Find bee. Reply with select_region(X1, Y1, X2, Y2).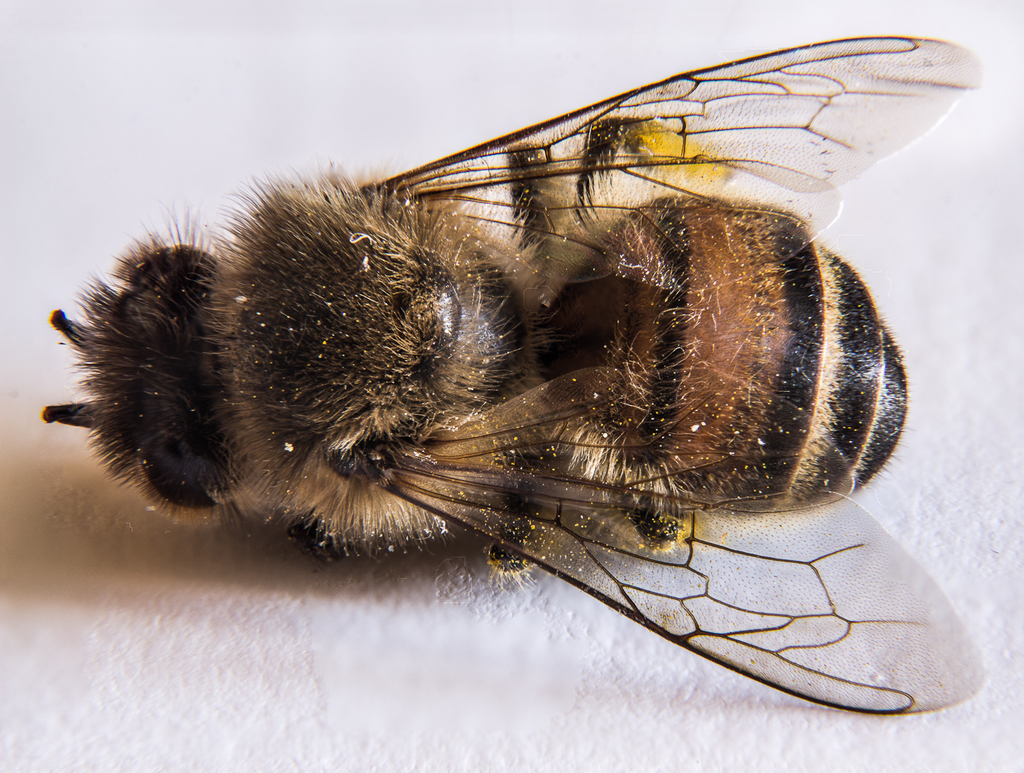
select_region(69, 40, 963, 720).
